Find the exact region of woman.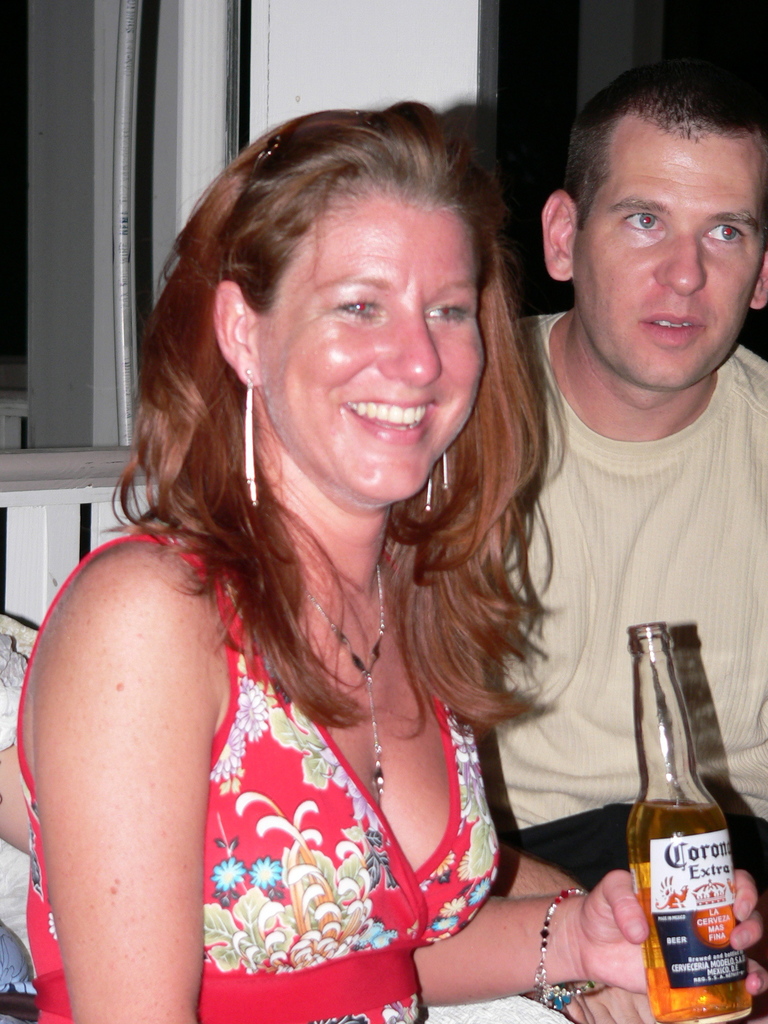
Exact region: box=[65, 111, 659, 1005].
